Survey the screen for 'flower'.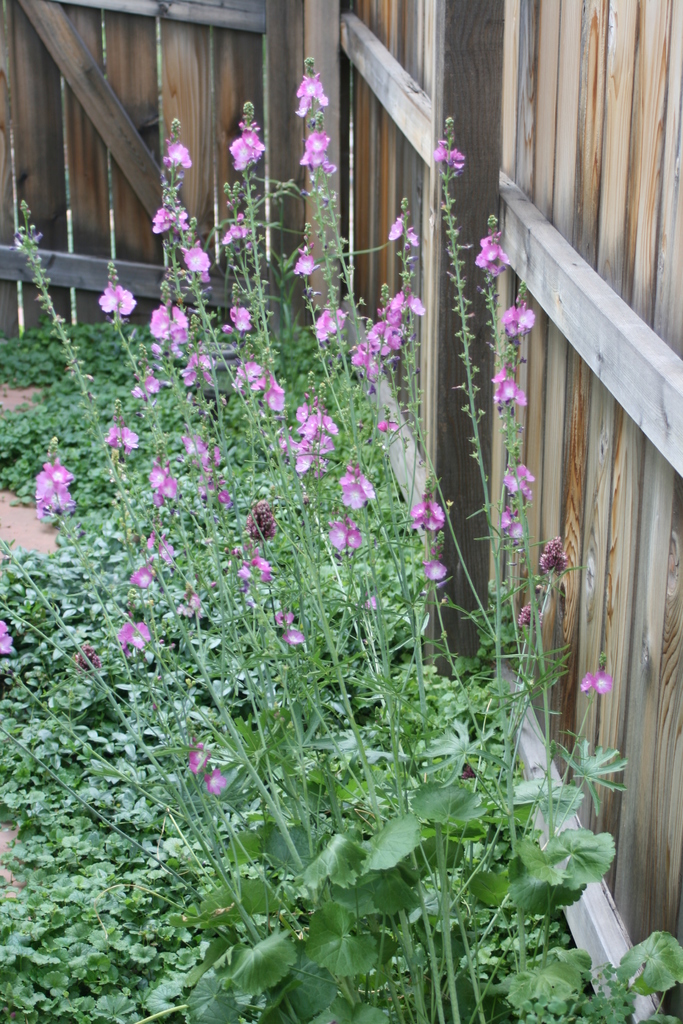
Survey found: Rect(148, 466, 166, 495).
